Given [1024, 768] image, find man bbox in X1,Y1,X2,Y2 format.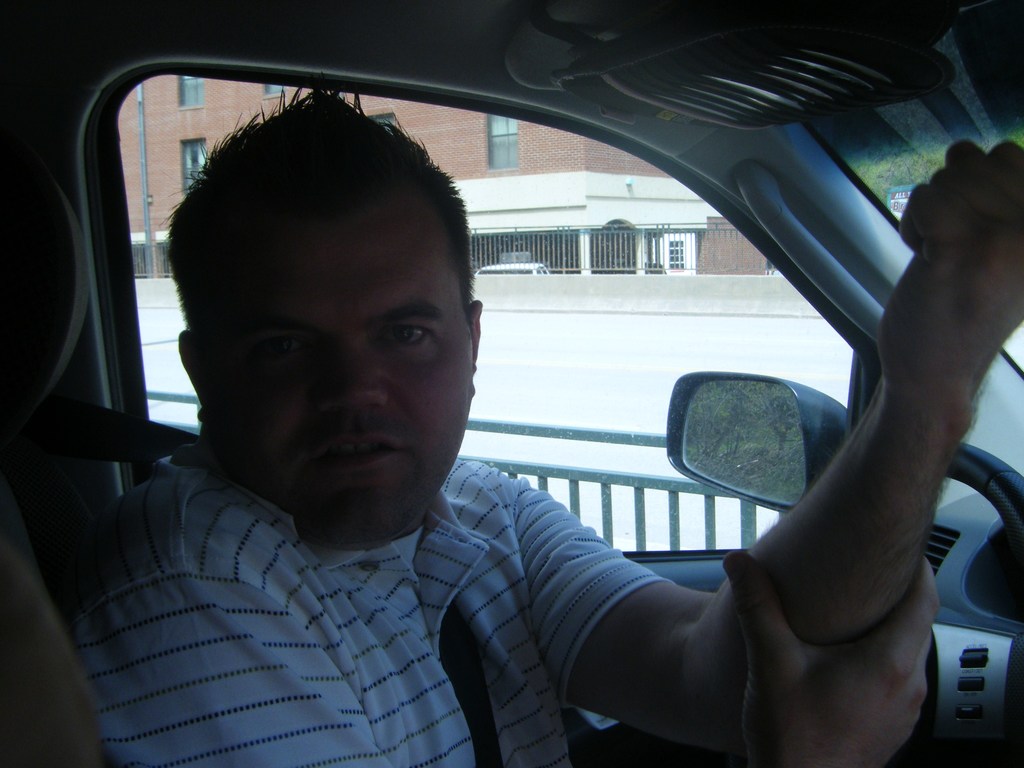
132,129,901,752.
